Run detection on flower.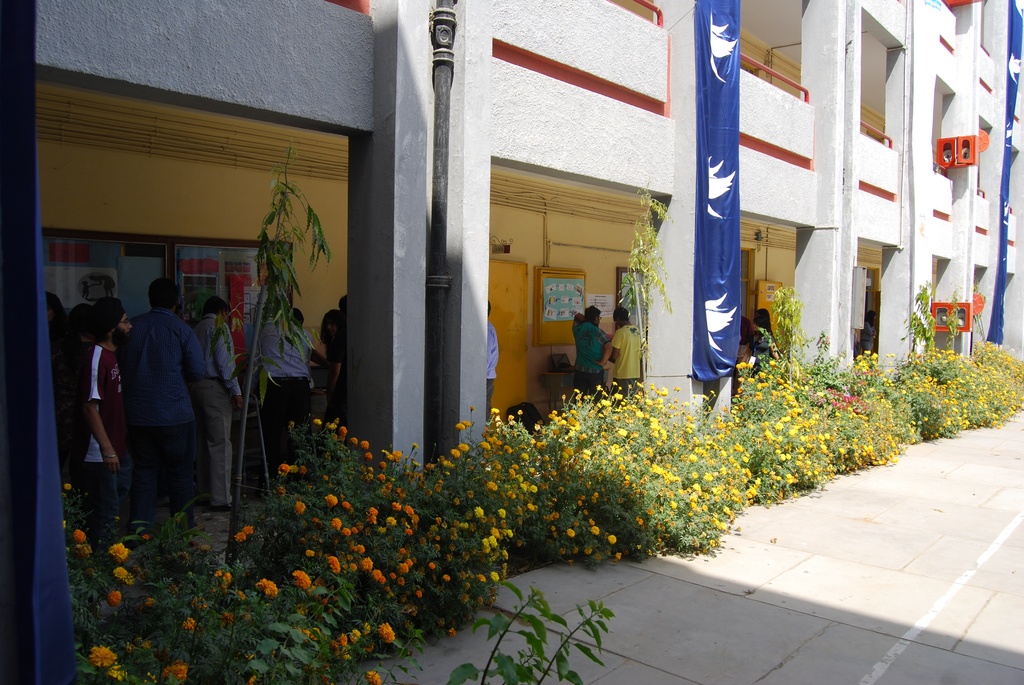
Result: detection(364, 669, 383, 684).
